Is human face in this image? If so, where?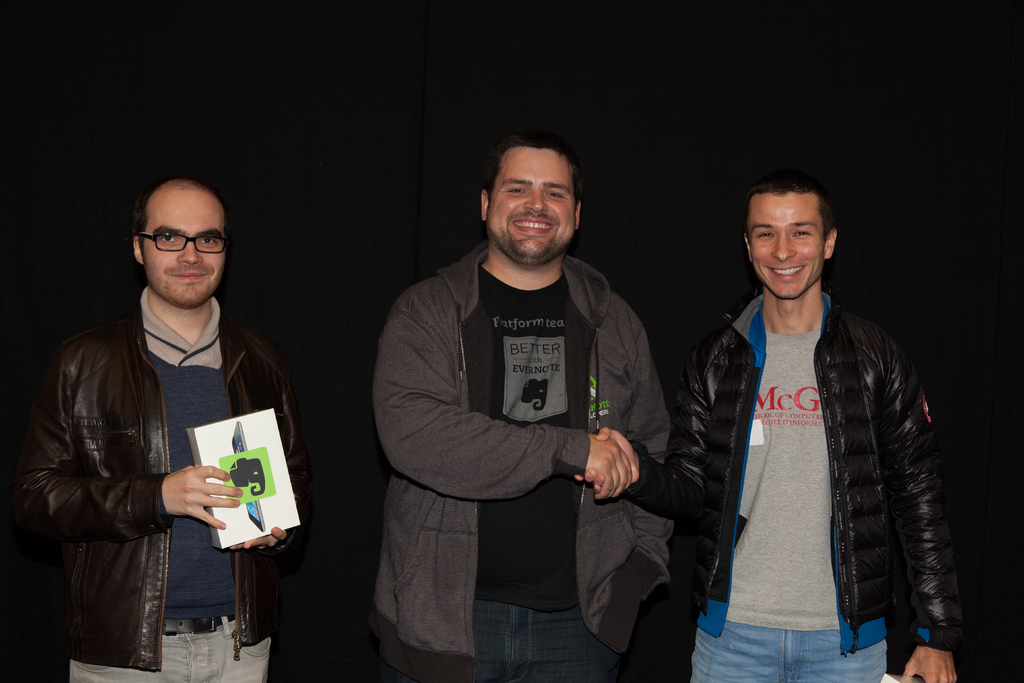
Yes, at detection(755, 197, 837, 283).
